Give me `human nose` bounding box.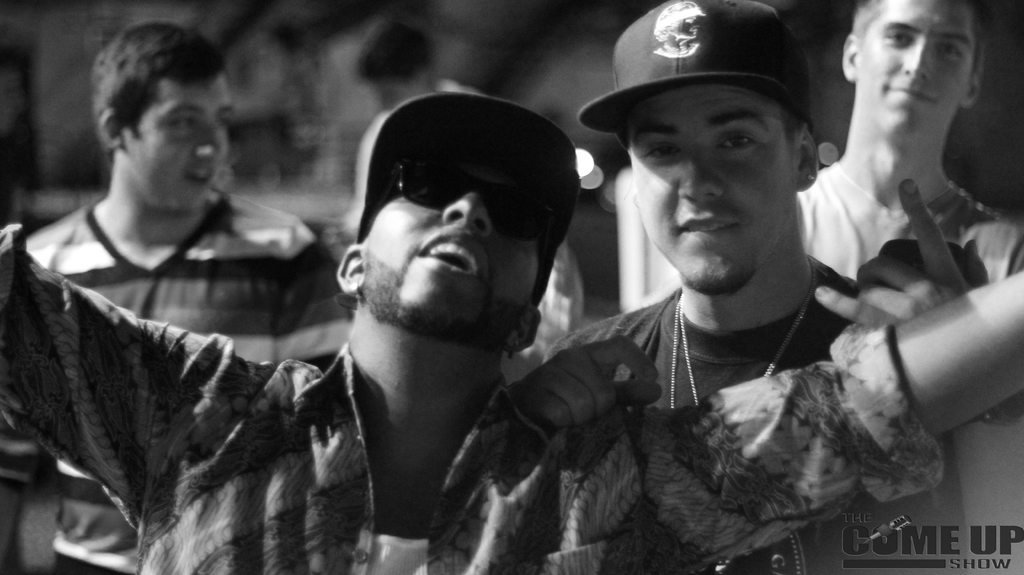
{"left": 900, "top": 40, "right": 932, "bottom": 78}.
